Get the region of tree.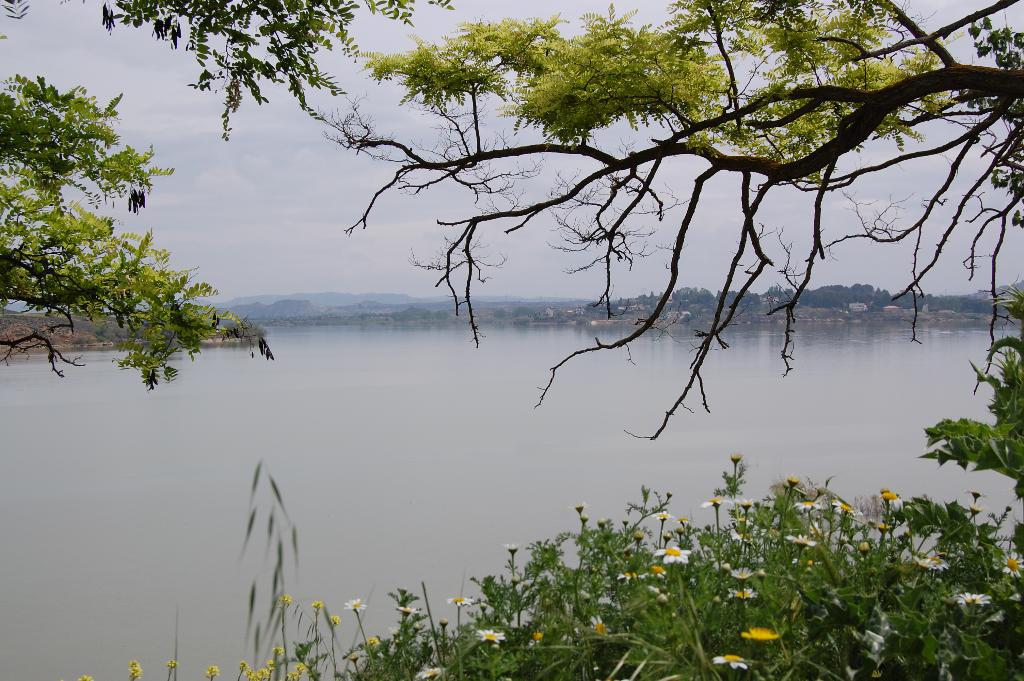
Rect(193, 0, 1009, 592).
